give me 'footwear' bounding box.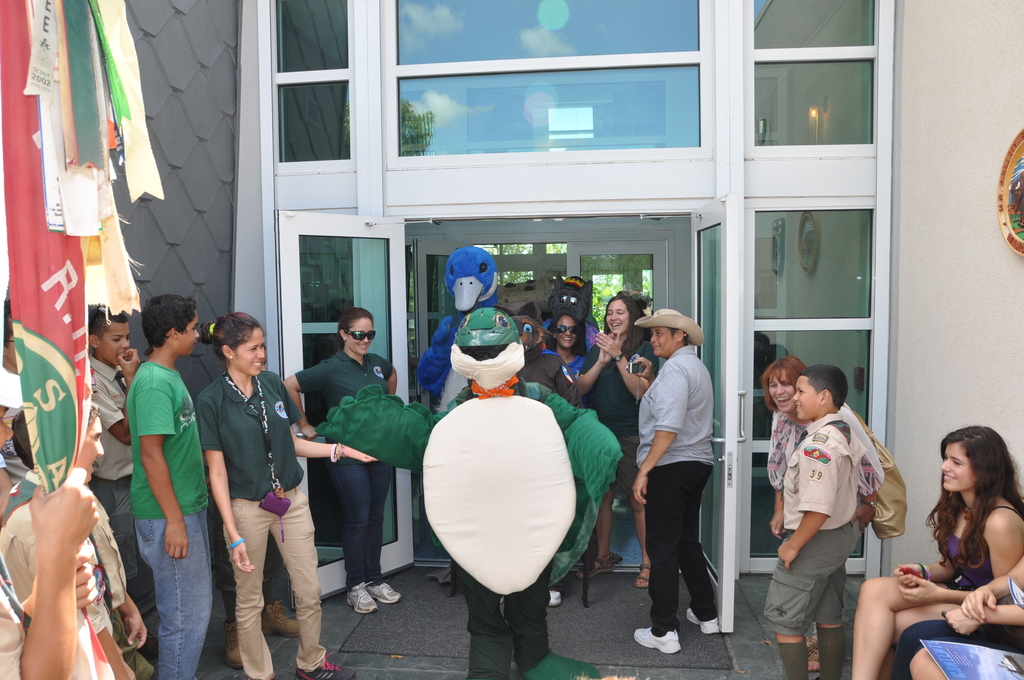
[632,629,684,651].
